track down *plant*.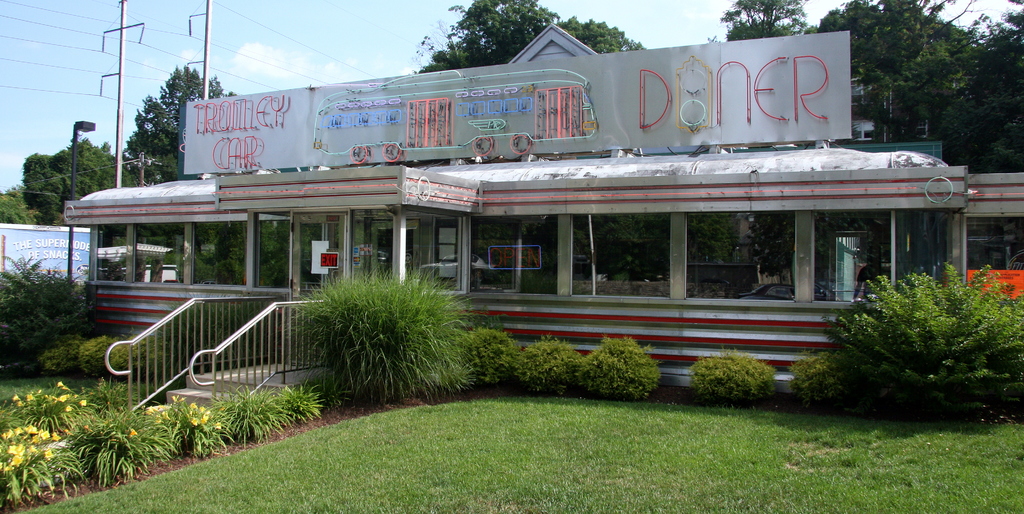
Tracked to pyautogui.locateOnScreen(582, 338, 661, 403).
